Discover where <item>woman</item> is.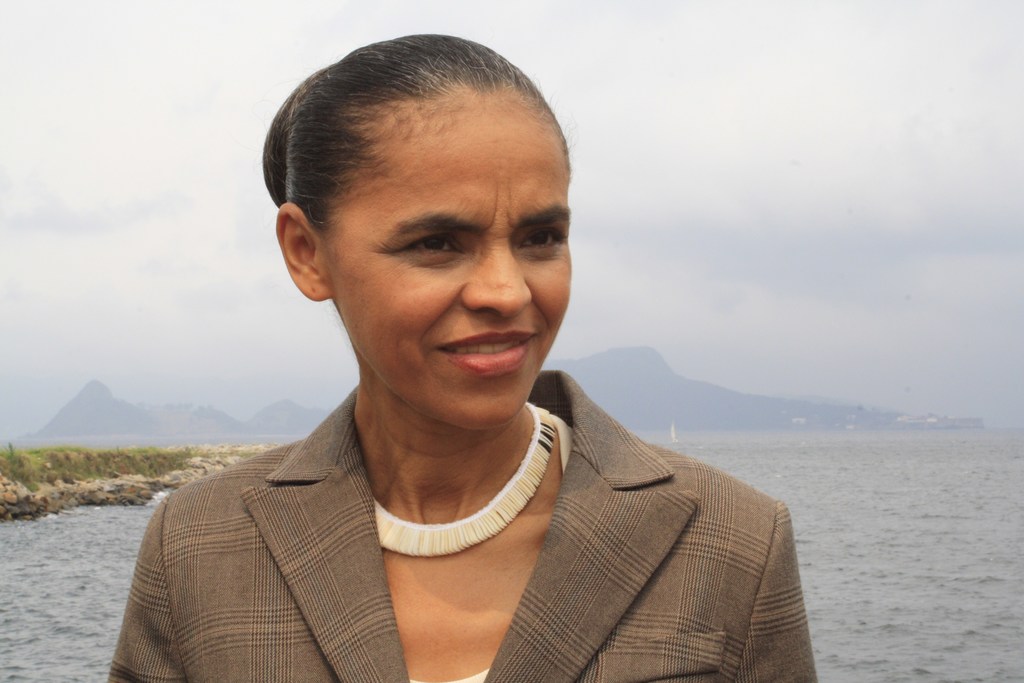
Discovered at 122 64 757 676.
